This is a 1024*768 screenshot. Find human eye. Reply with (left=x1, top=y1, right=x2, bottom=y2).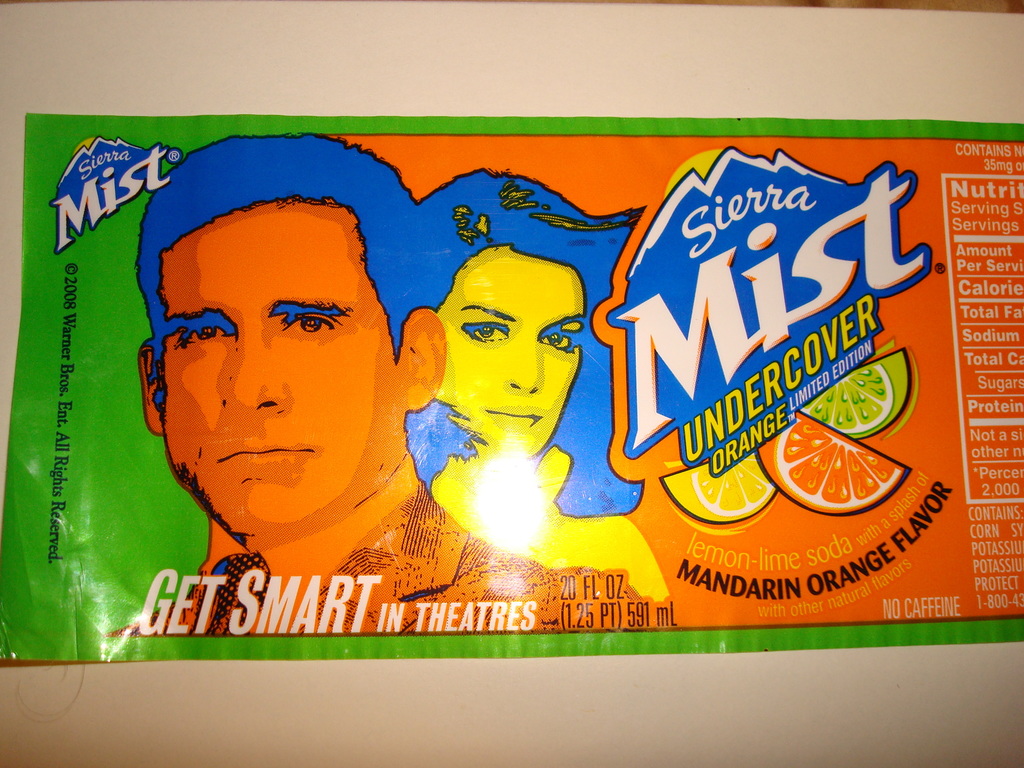
(left=538, top=325, right=574, bottom=352).
